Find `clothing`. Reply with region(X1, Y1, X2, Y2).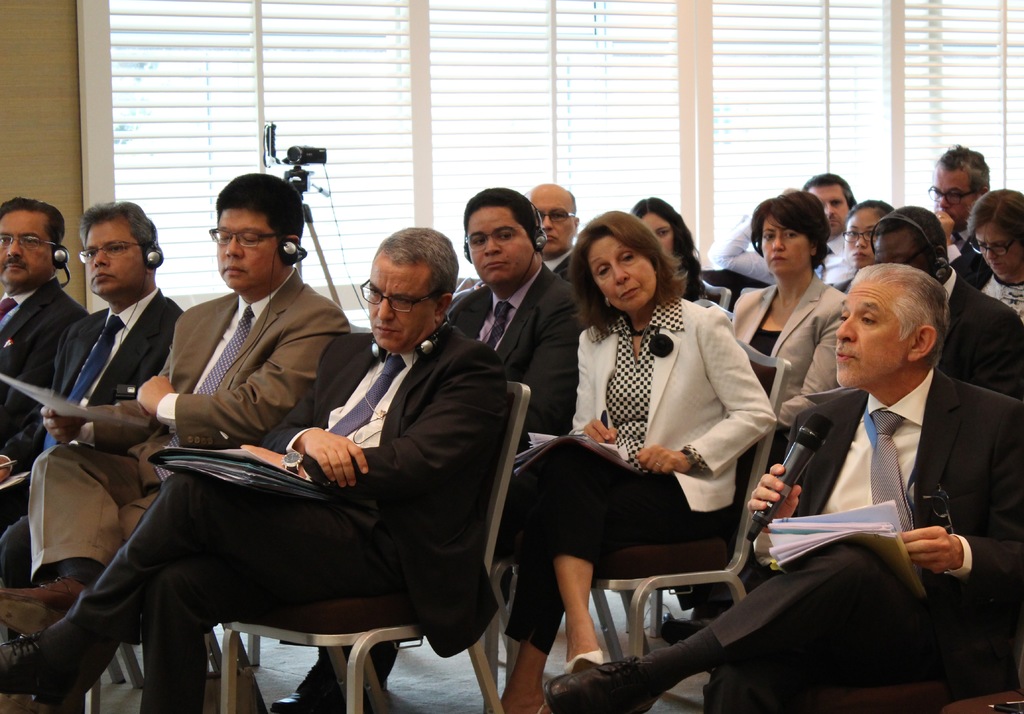
region(681, 266, 716, 313).
